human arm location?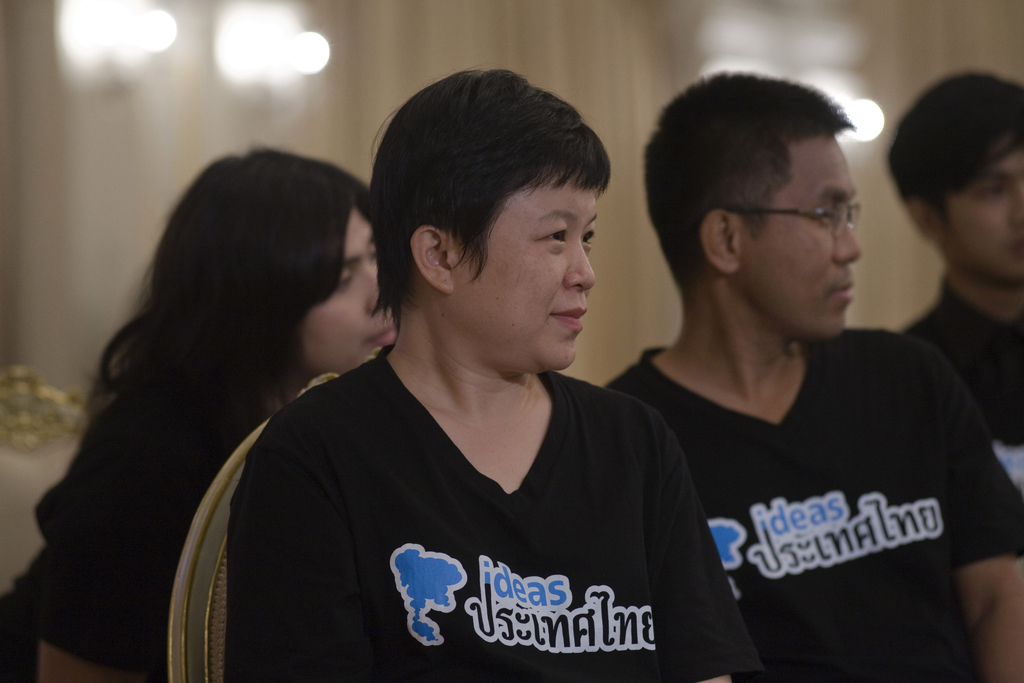
x1=33 y1=474 x2=171 y2=682
